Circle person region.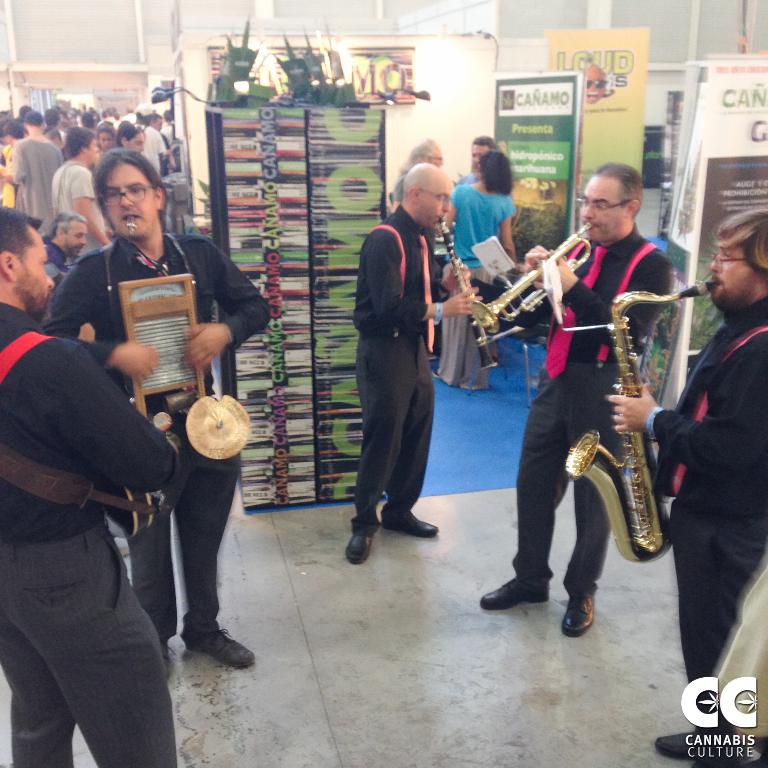
Region: [x1=436, y1=153, x2=514, y2=391].
